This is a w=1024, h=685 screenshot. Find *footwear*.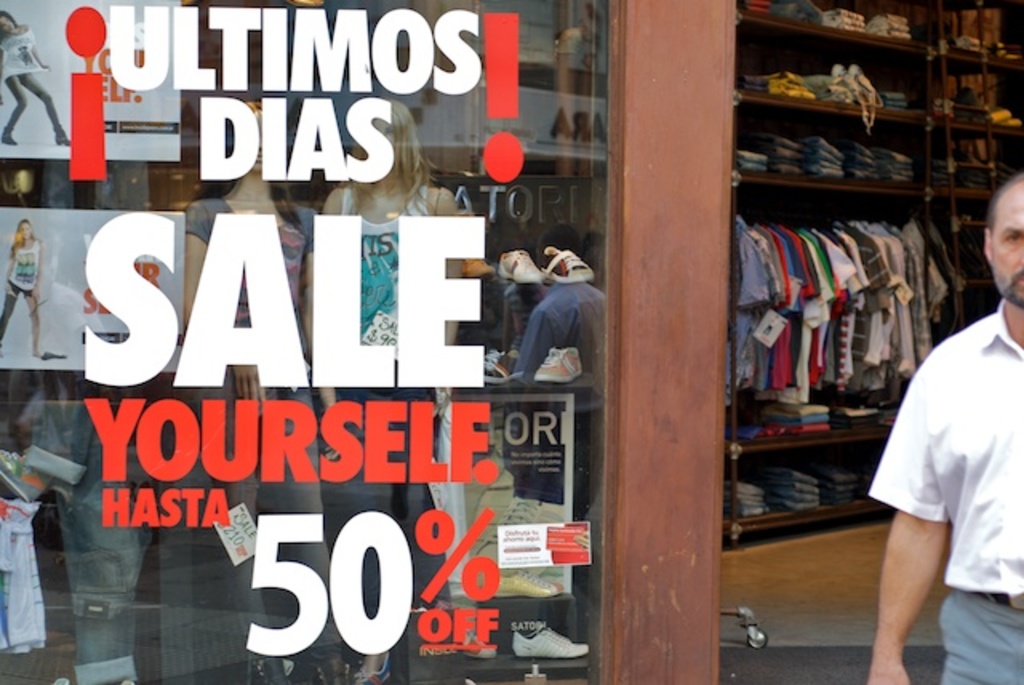
Bounding box: locate(491, 568, 563, 602).
